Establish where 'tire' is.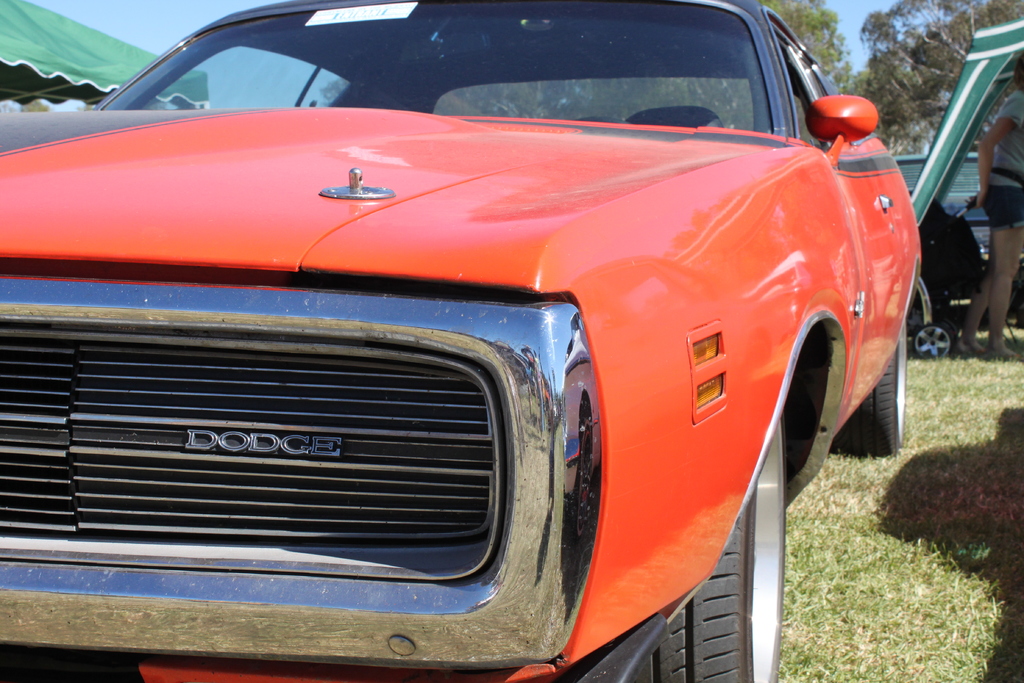
Established at [639,411,787,682].
